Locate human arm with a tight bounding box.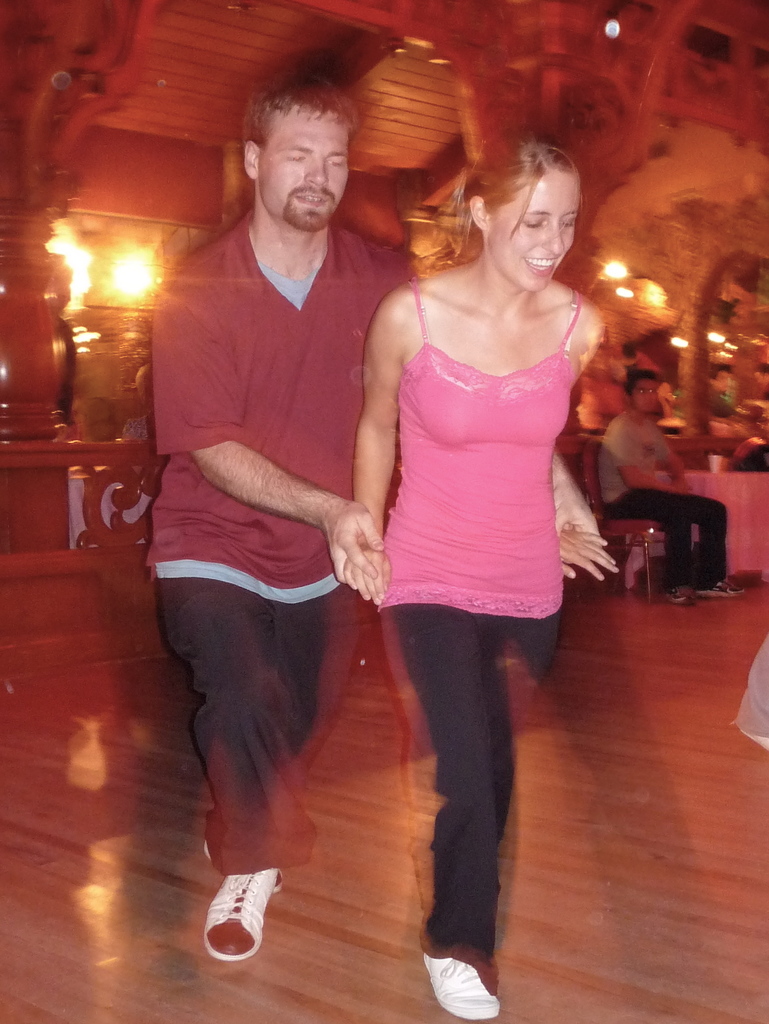
l=524, t=519, r=636, b=598.
